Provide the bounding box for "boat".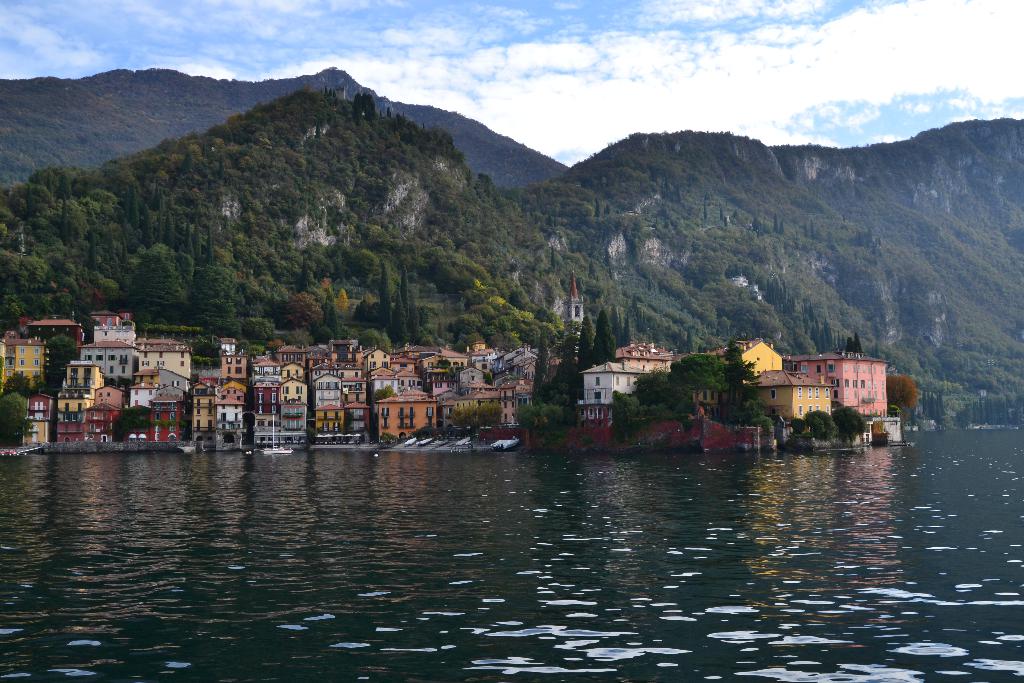
(left=492, top=438, right=520, bottom=453).
